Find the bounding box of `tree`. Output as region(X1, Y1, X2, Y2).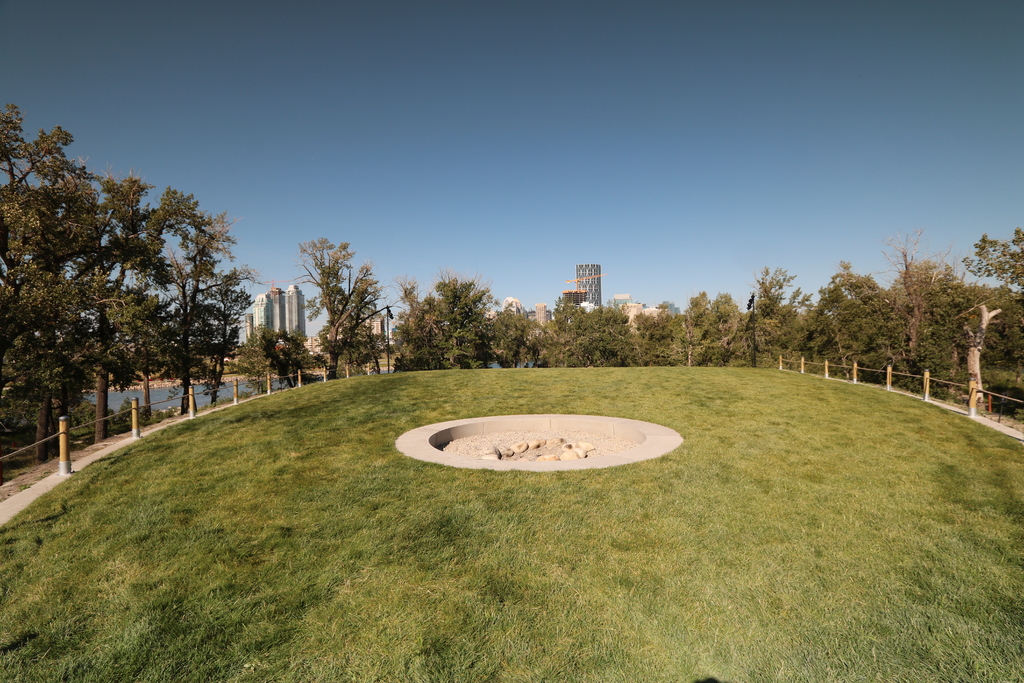
region(867, 224, 1001, 390).
